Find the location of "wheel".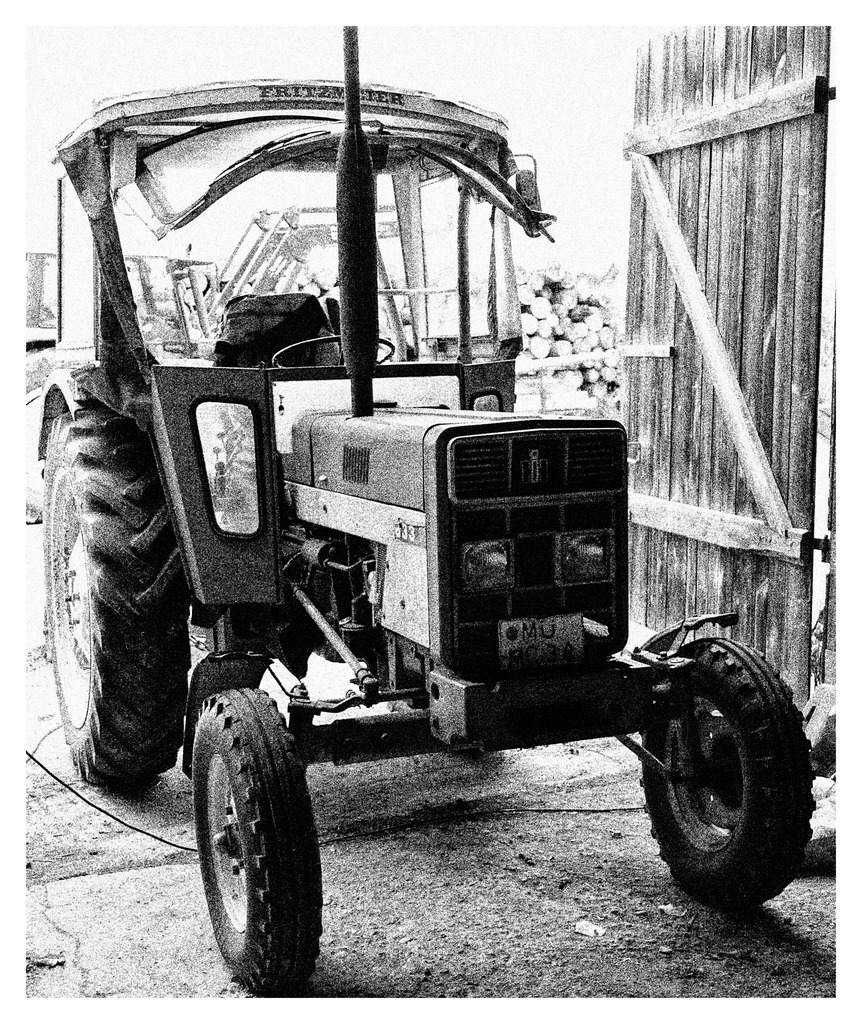
Location: [644, 643, 819, 914].
